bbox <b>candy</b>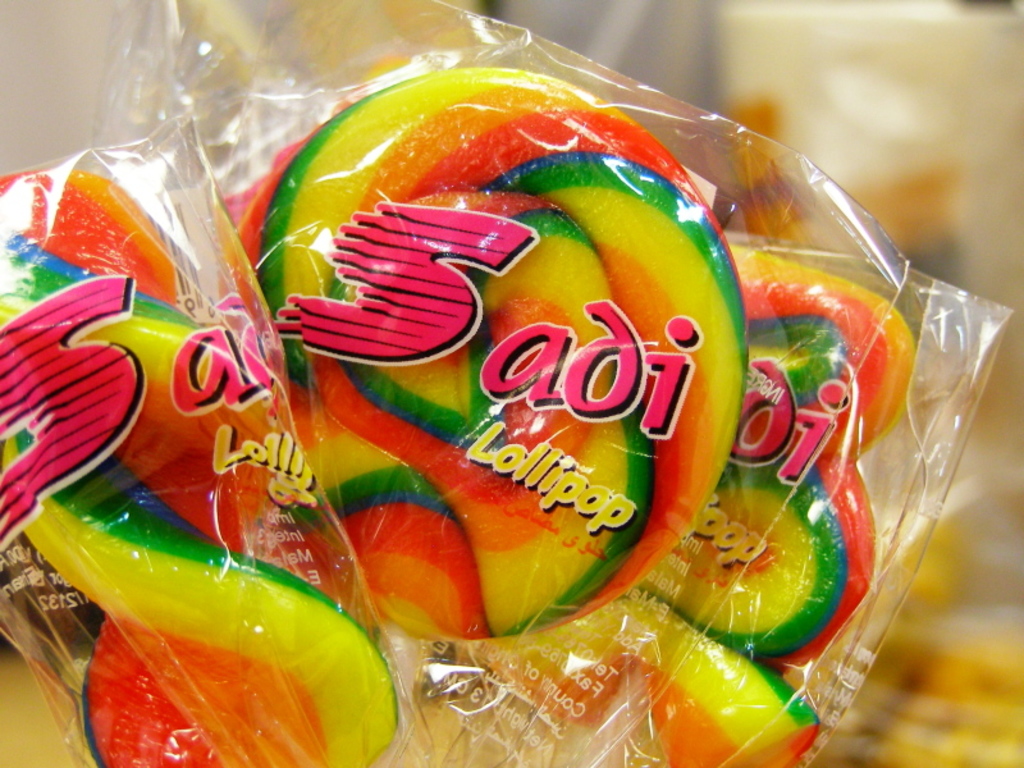
[0, 156, 402, 762]
